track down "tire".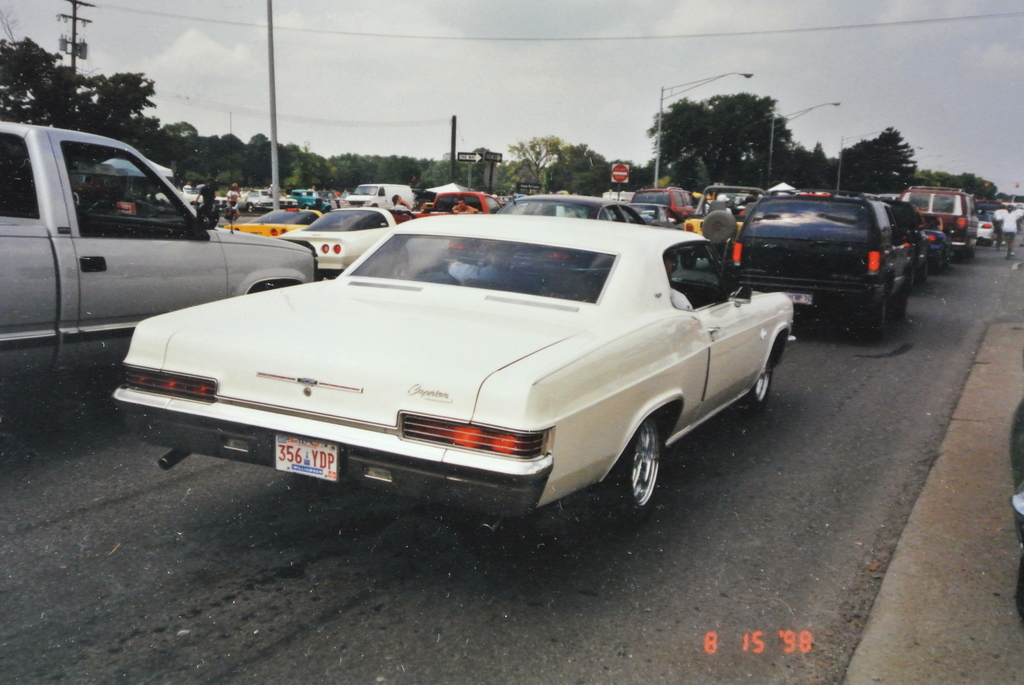
Tracked to {"x1": 612, "y1": 412, "x2": 657, "y2": 508}.
